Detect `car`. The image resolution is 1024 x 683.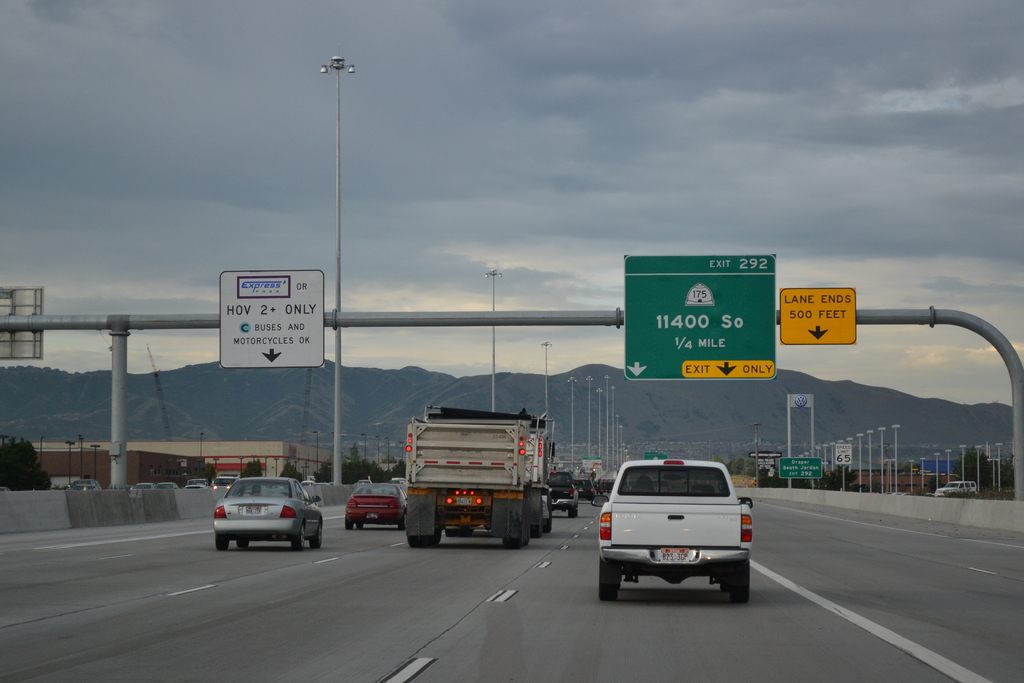
box=[548, 469, 579, 516].
